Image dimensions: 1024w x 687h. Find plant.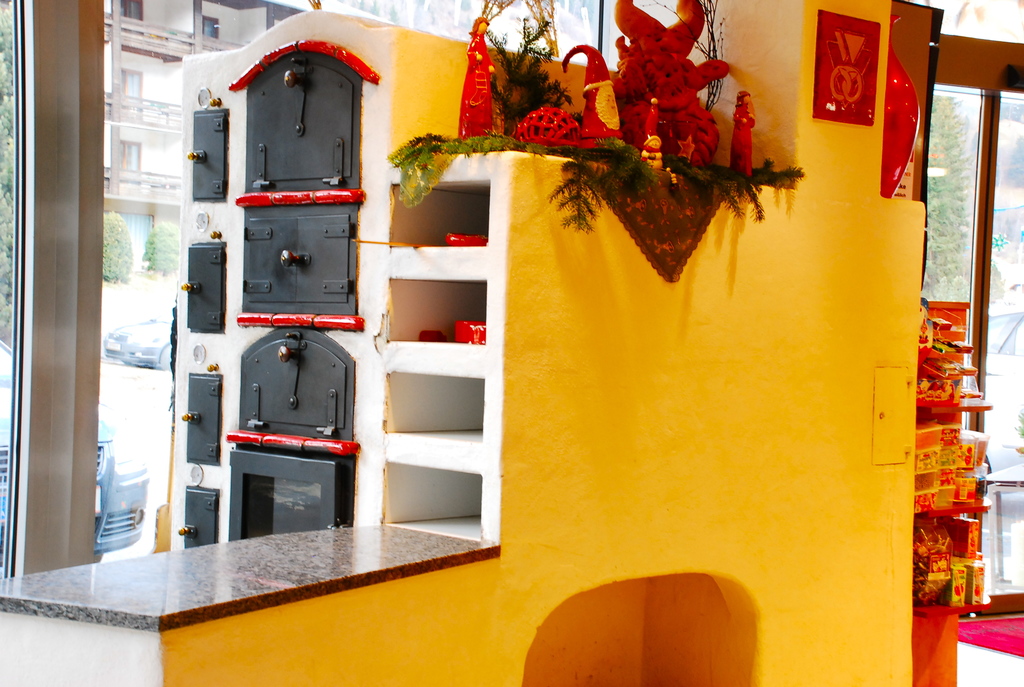
[84, 201, 131, 288].
